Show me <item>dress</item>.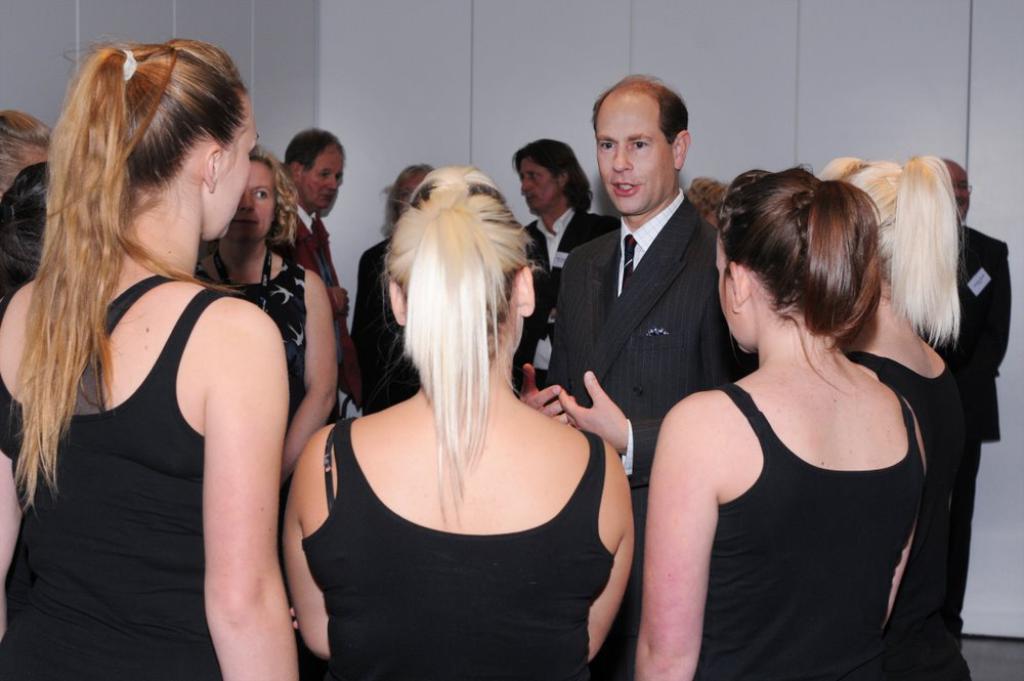
<item>dress</item> is here: Rect(224, 258, 303, 423).
